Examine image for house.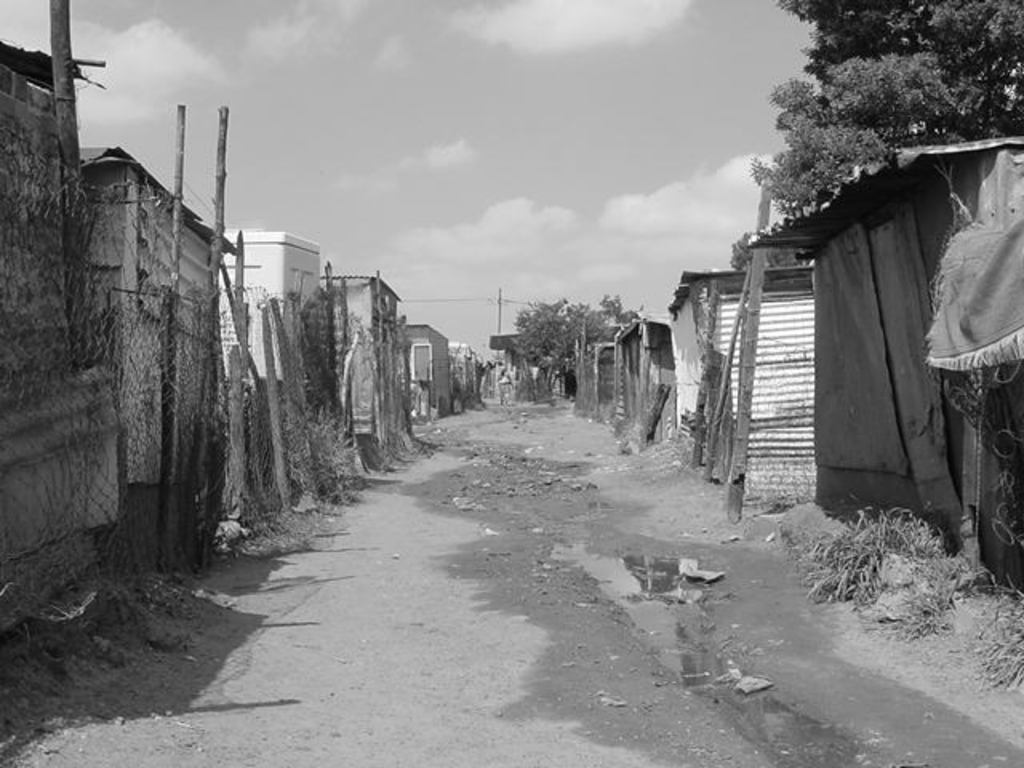
Examination result: <region>226, 232, 322, 379</region>.
